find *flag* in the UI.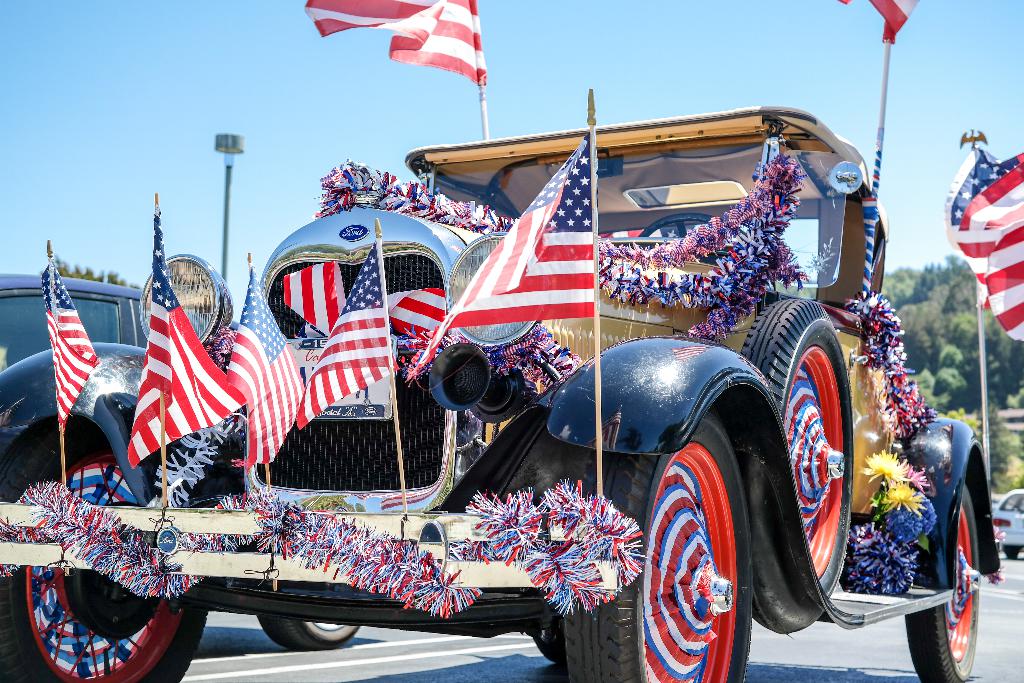
UI element at [left=300, top=244, right=394, bottom=427].
